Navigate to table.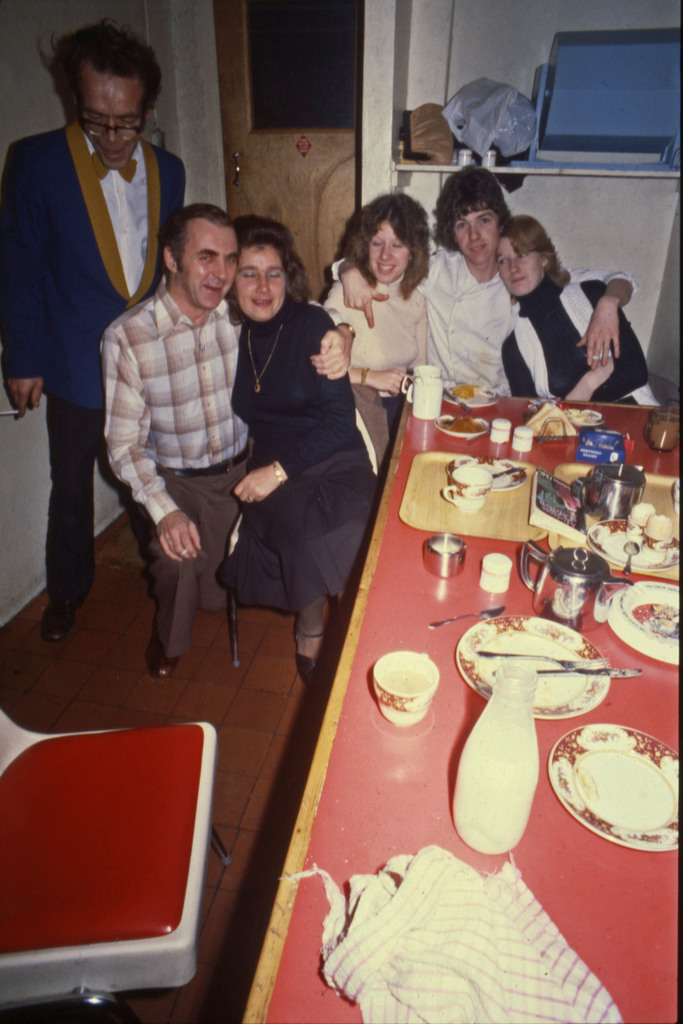
Navigation target: 147, 394, 673, 1023.
